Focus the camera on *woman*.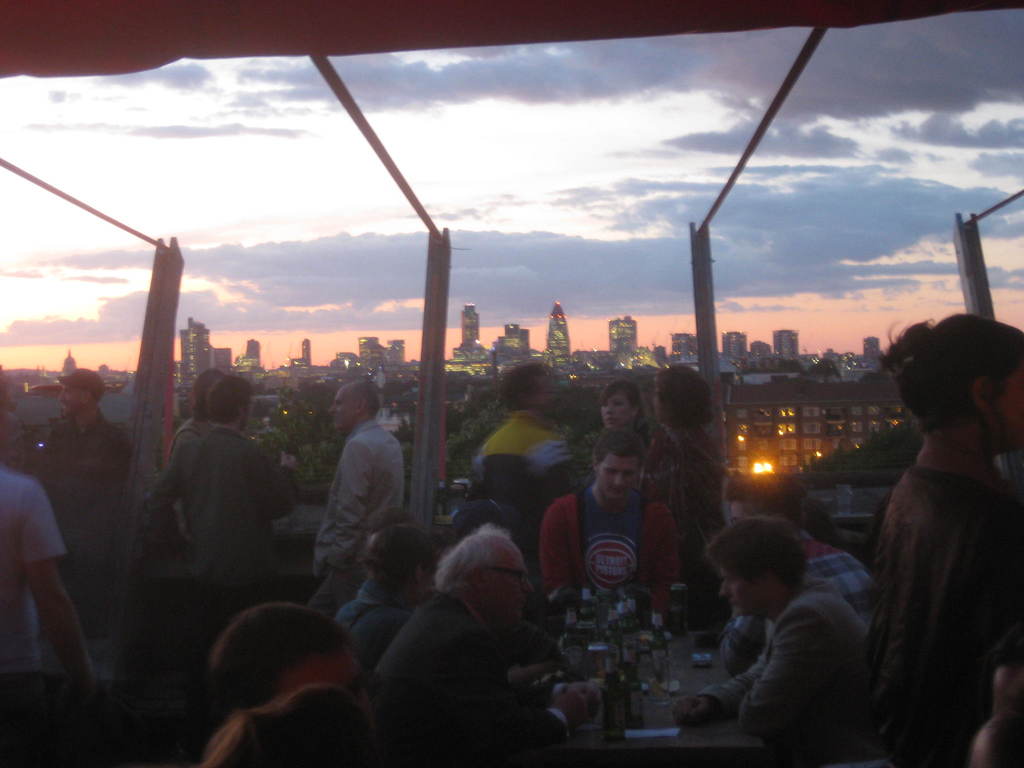
Focus region: 335/519/441/683.
